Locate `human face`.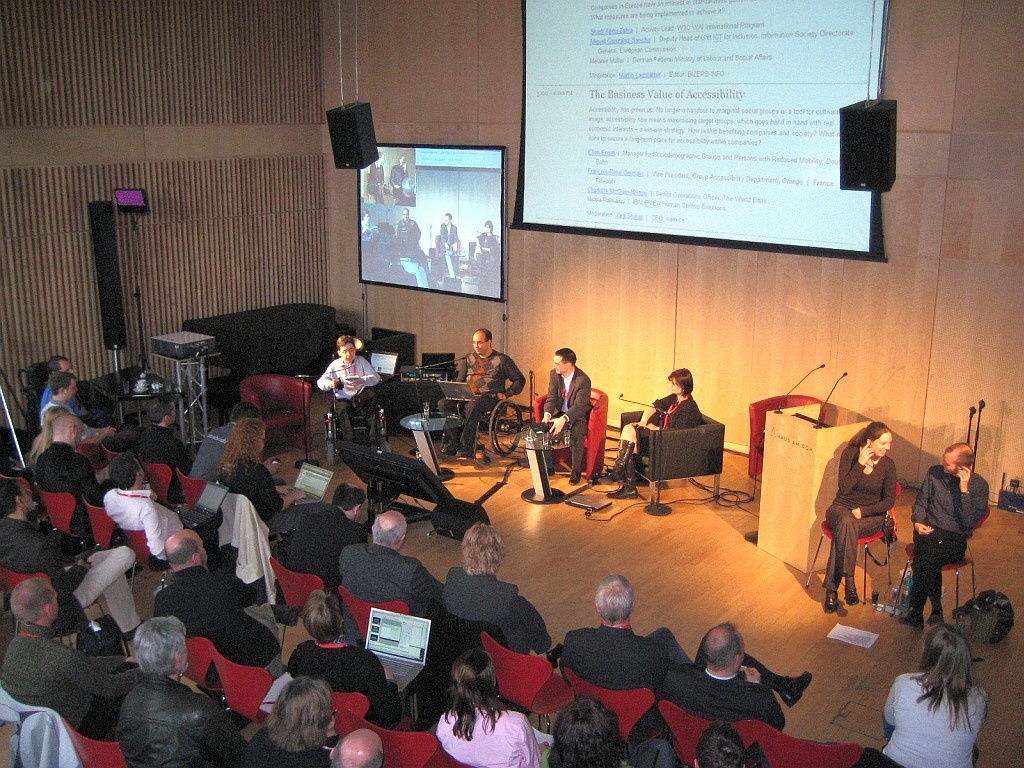
Bounding box: {"x1": 940, "y1": 451, "x2": 957, "y2": 477}.
